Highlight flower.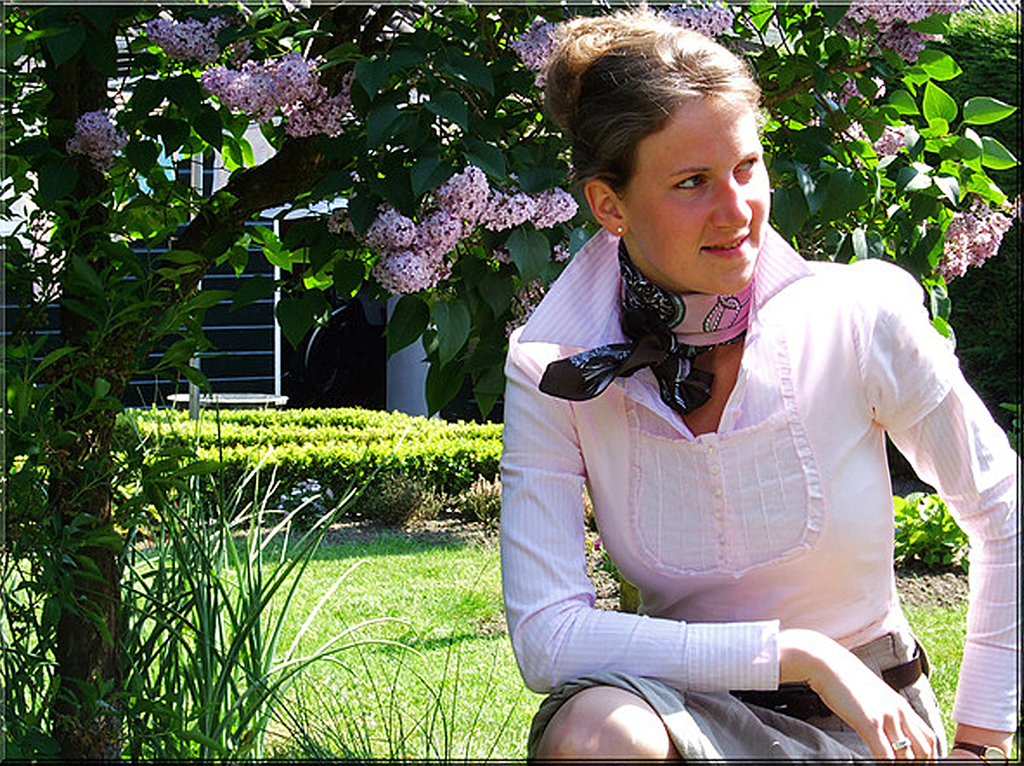
Highlighted region: region(524, 189, 576, 227).
